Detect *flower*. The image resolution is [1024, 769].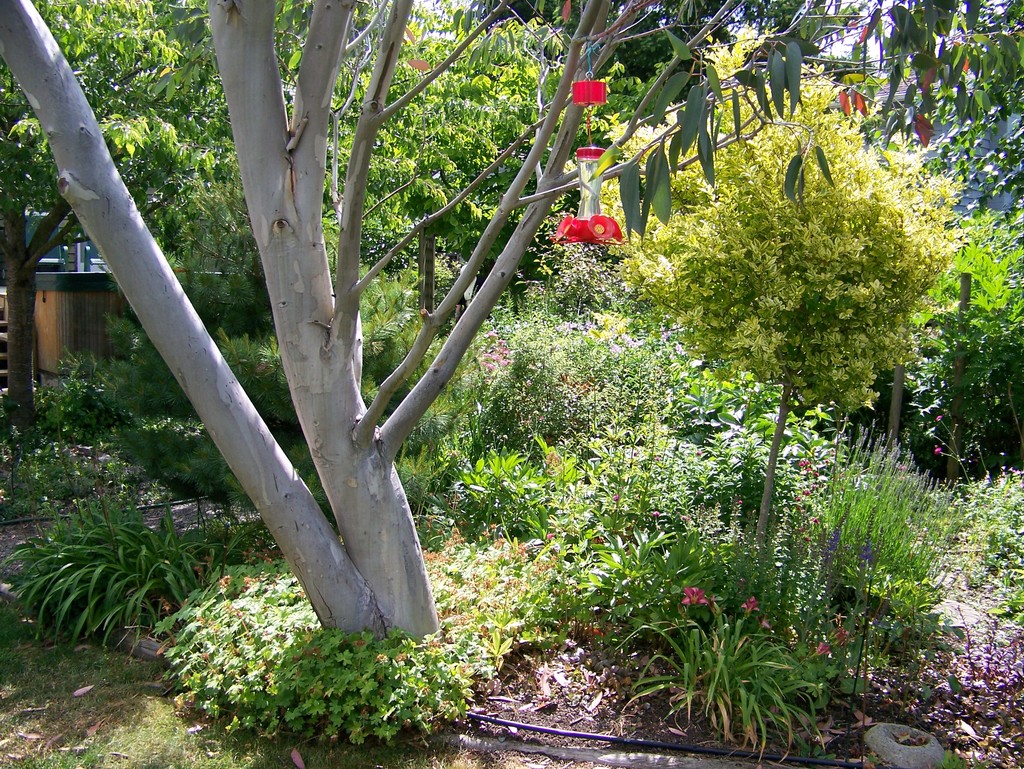
<region>830, 626, 846, 644</region>.
